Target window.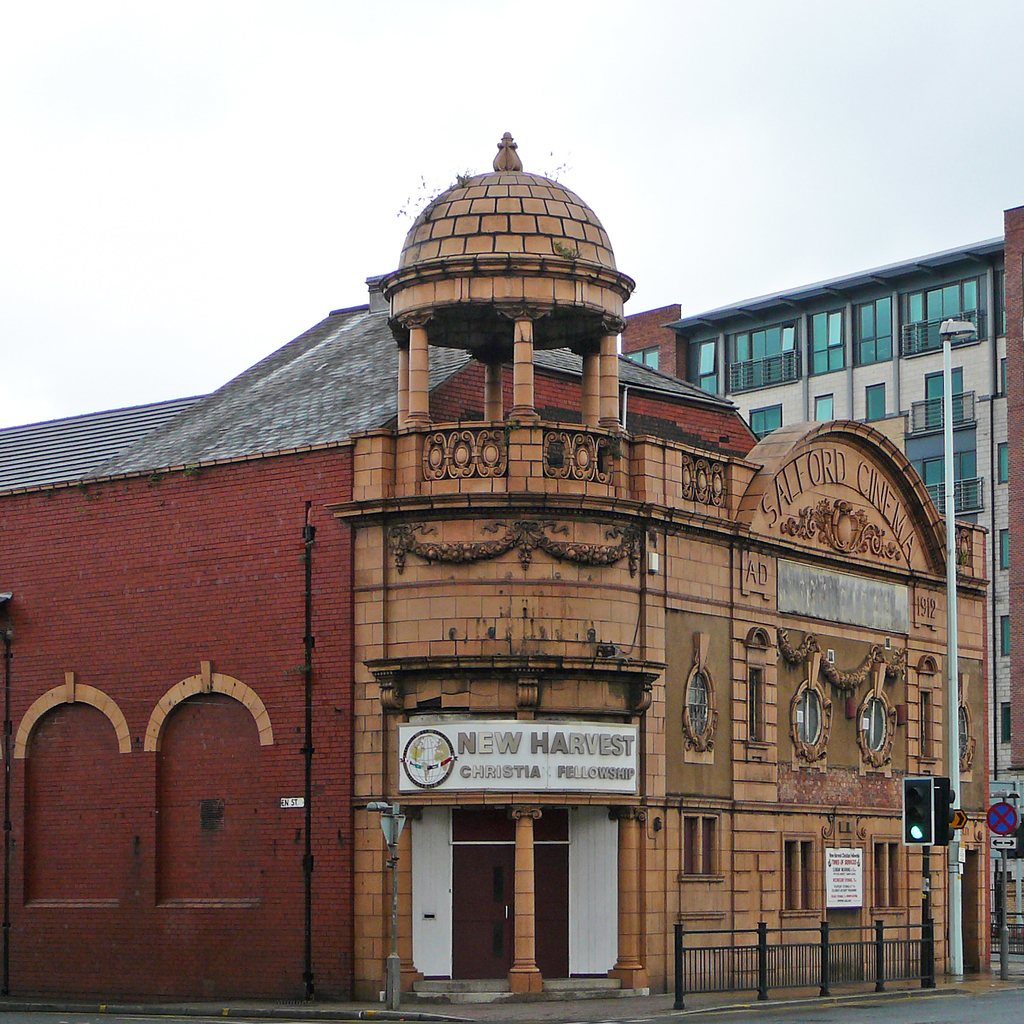
Target region: bbox=(868, 381, 886, 417).
